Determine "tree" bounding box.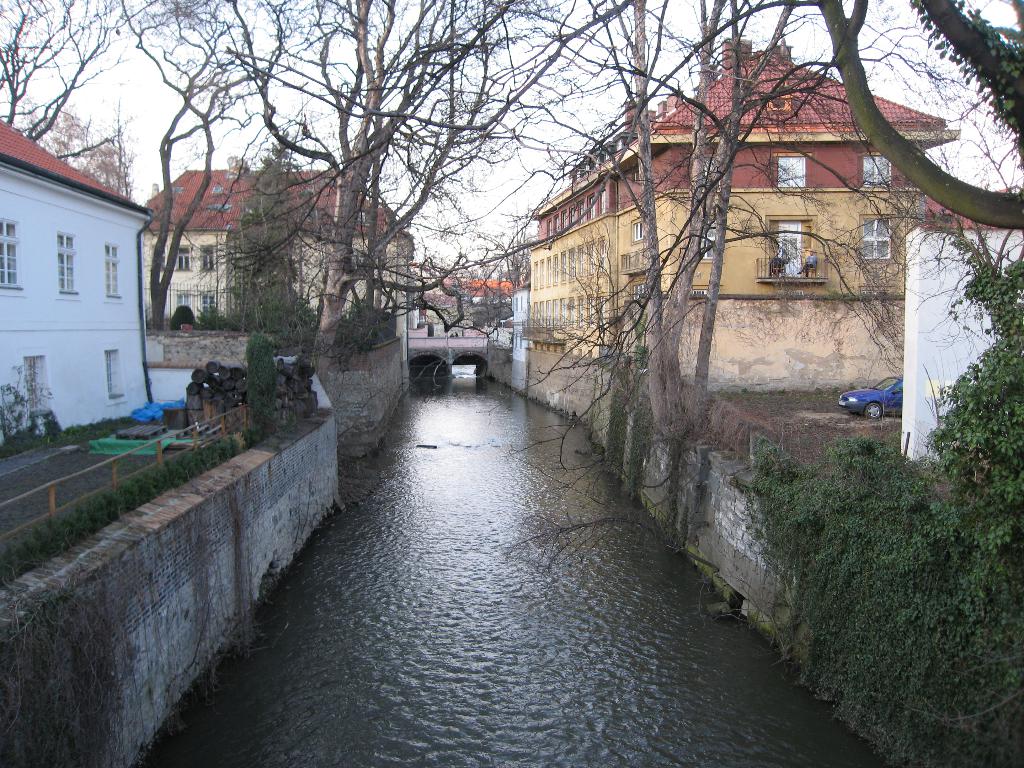
Determined: bbox(0, 0, 152, 168).
